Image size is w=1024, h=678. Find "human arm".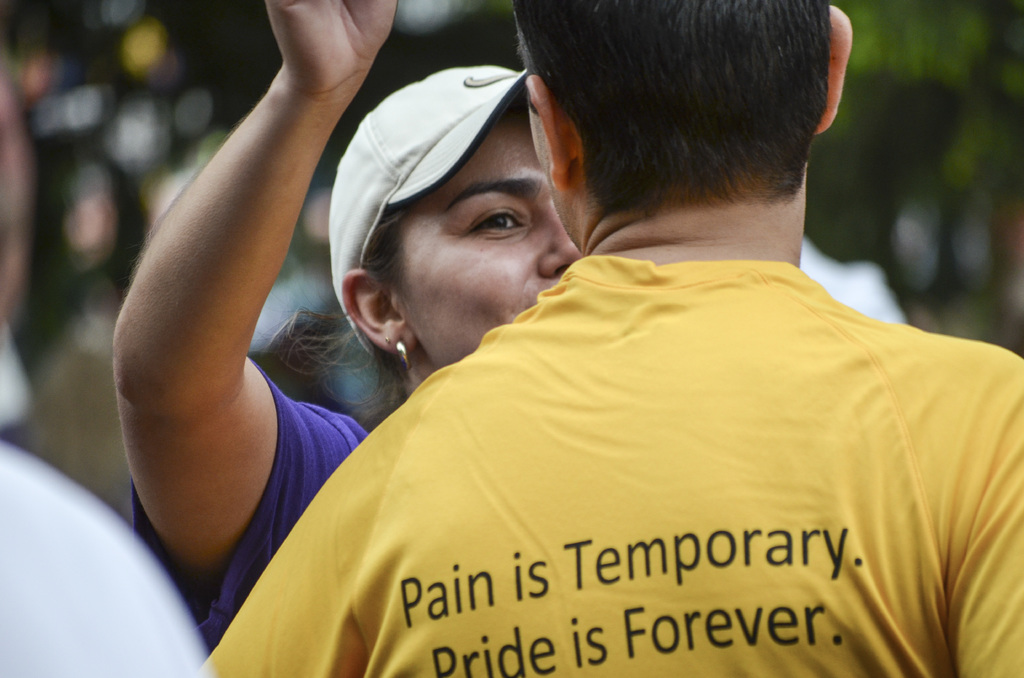
bbox=(192, 379, 448, 677).
